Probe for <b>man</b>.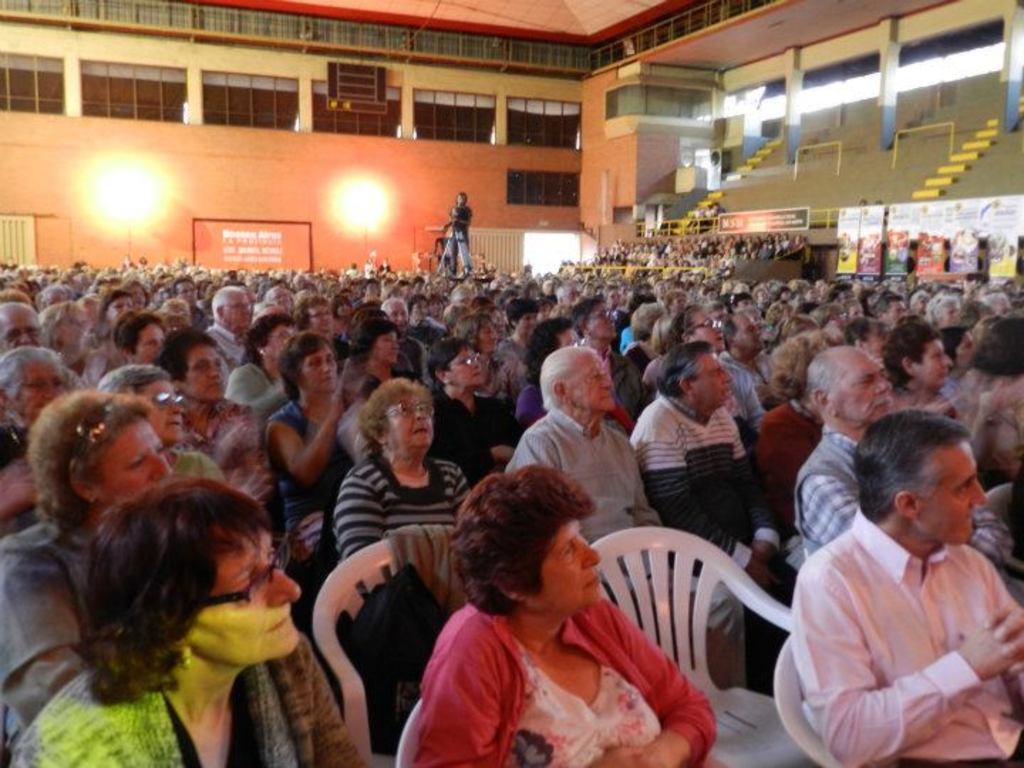
Probe result: [205,284,257,361].
